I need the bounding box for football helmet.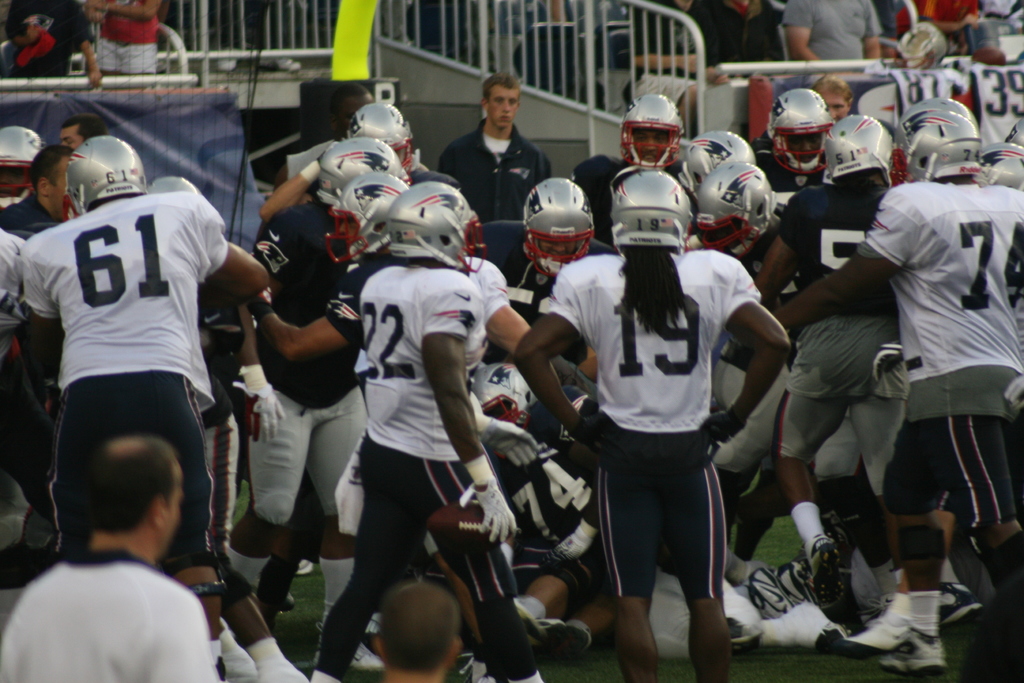
Here it is: box=[612, 103, 695, 176].
